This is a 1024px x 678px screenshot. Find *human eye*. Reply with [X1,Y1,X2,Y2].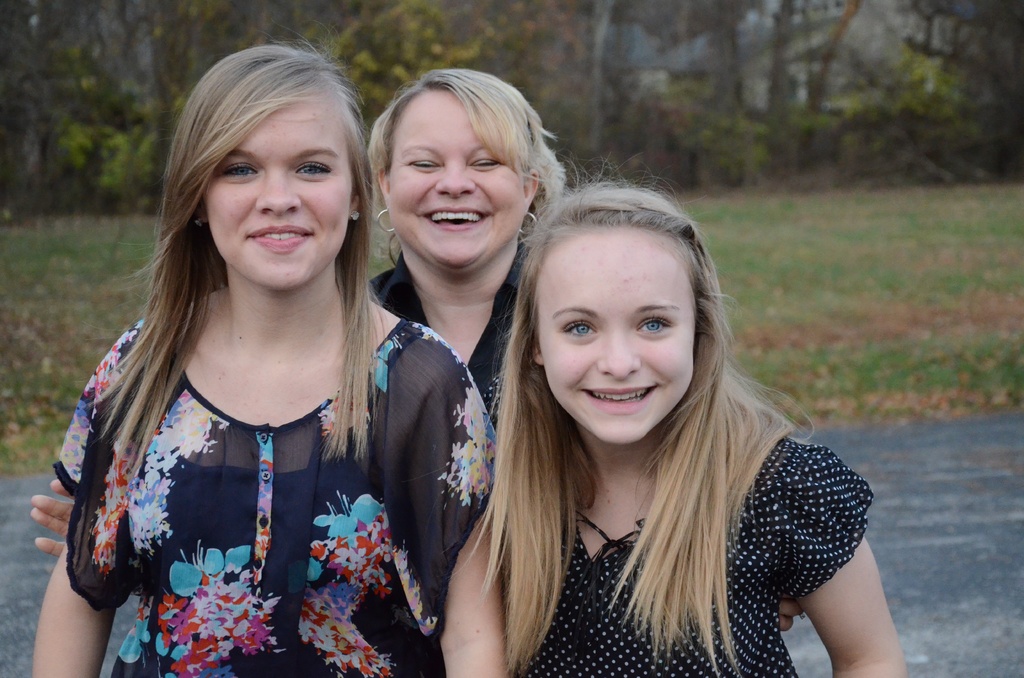
[220,161,257,181].
